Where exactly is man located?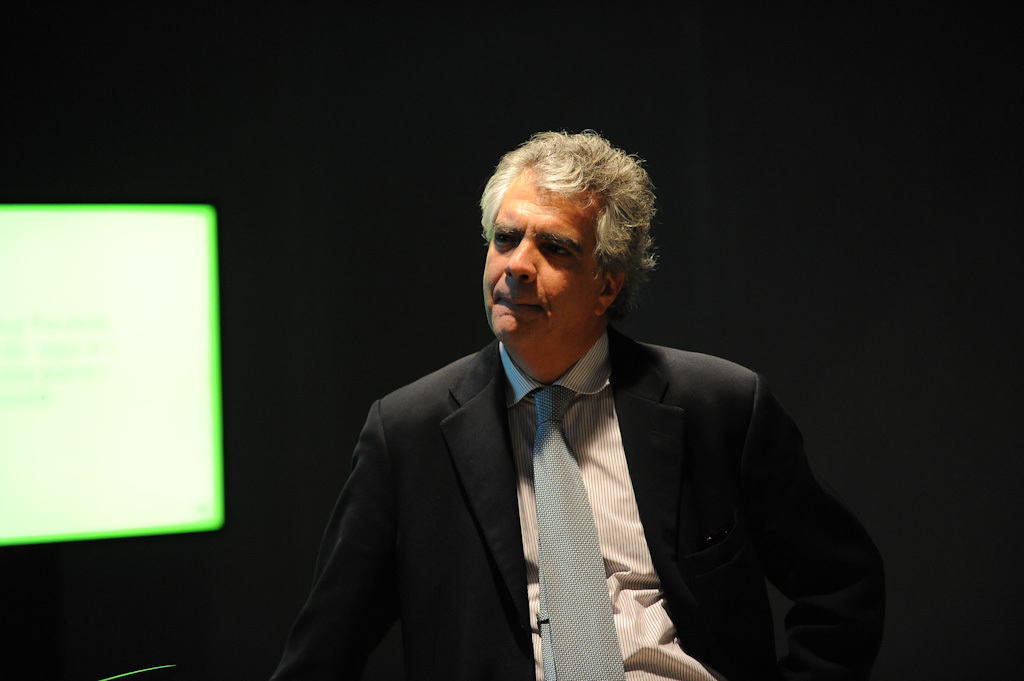
Its bounding box is [x1=263, y1=127, x2=889, y2=680].
